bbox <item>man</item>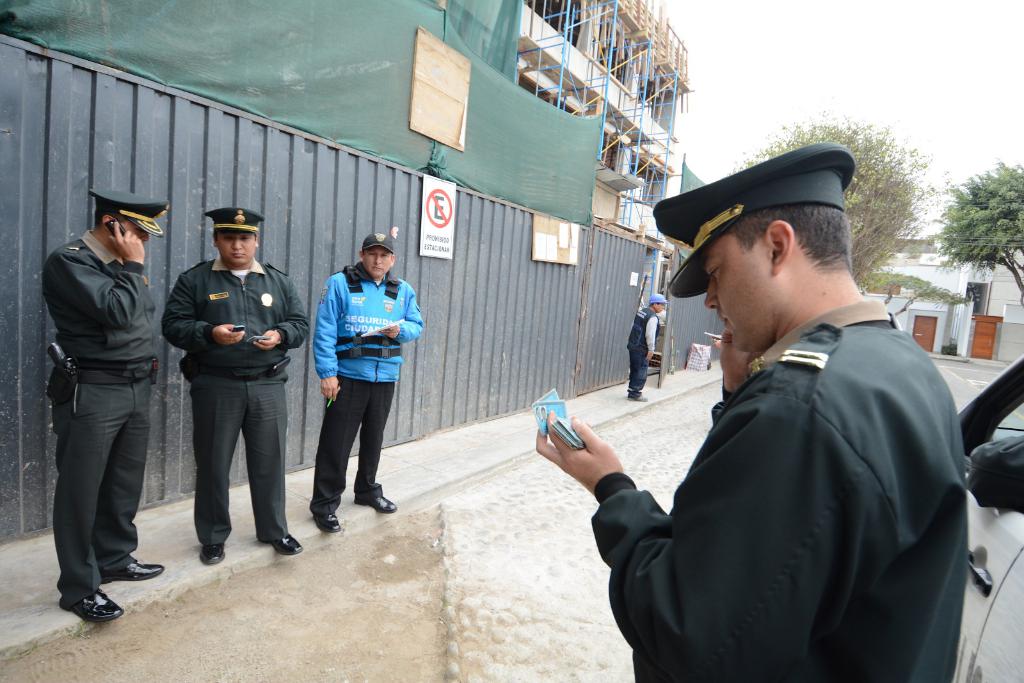
161/206/309/554
